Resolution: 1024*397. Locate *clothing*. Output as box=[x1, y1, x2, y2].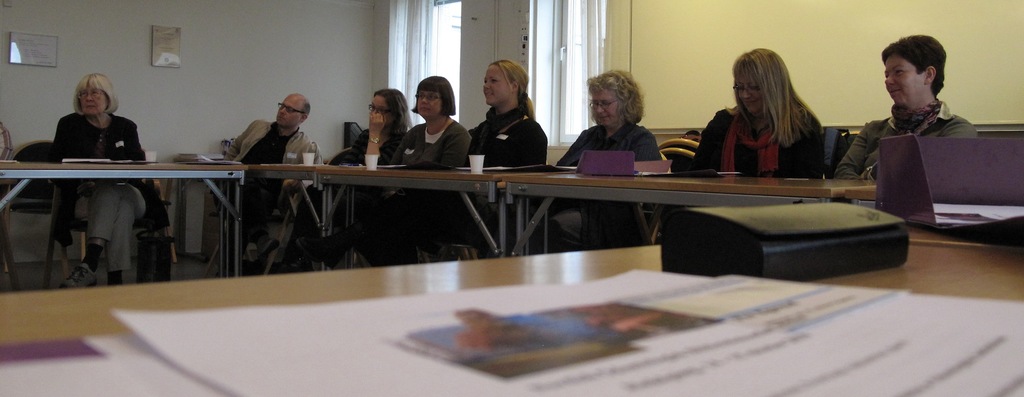
box=[0, 123, 10, 160].
